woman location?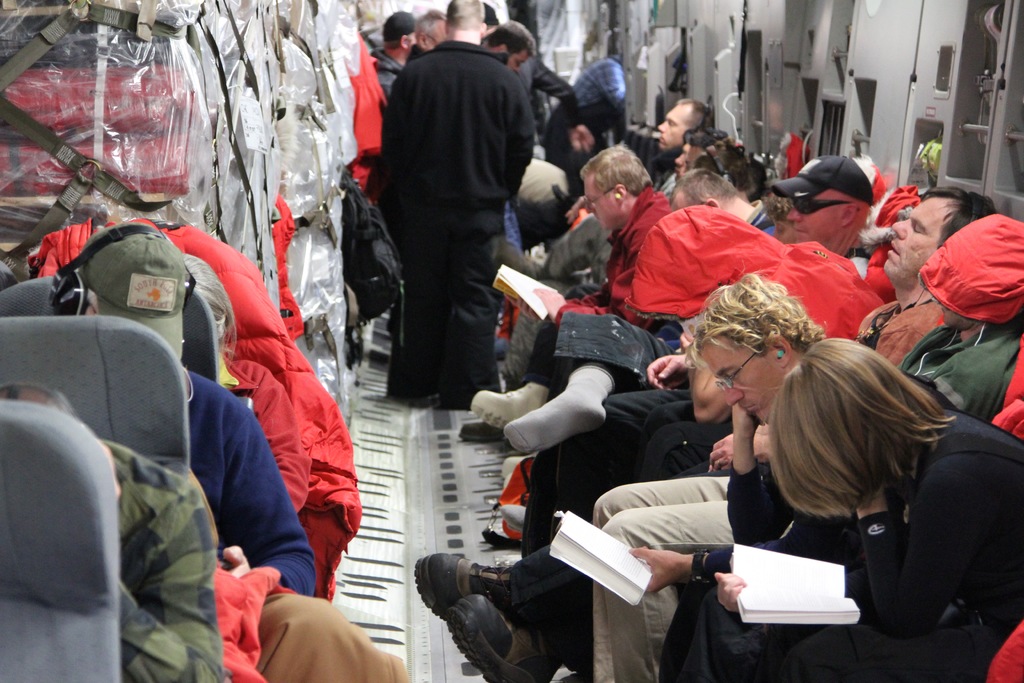
select_region(179, 252, 312, 510)
